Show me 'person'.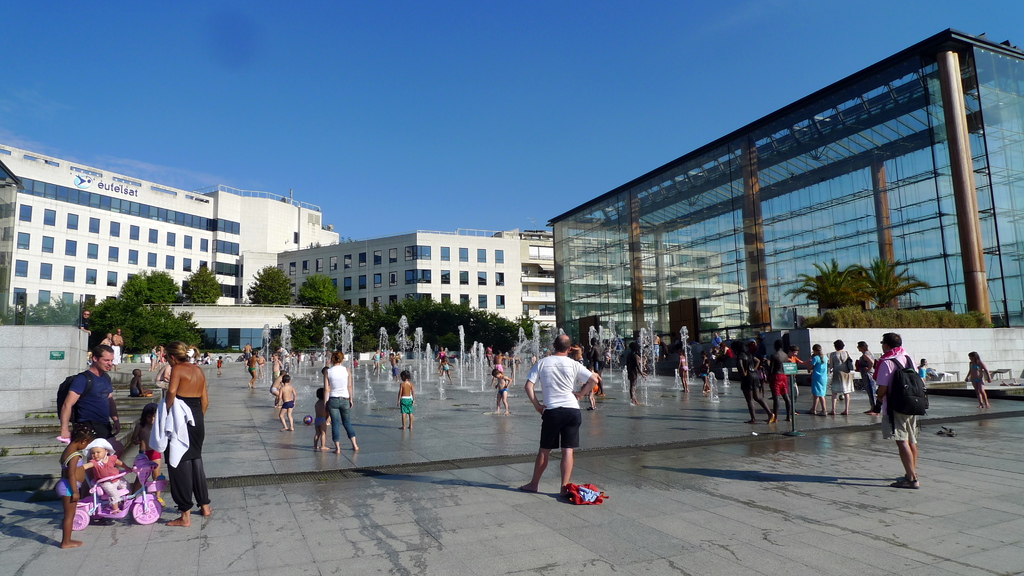
'person' is here: [x1=804, y1=340, x2=828, y2=419].
